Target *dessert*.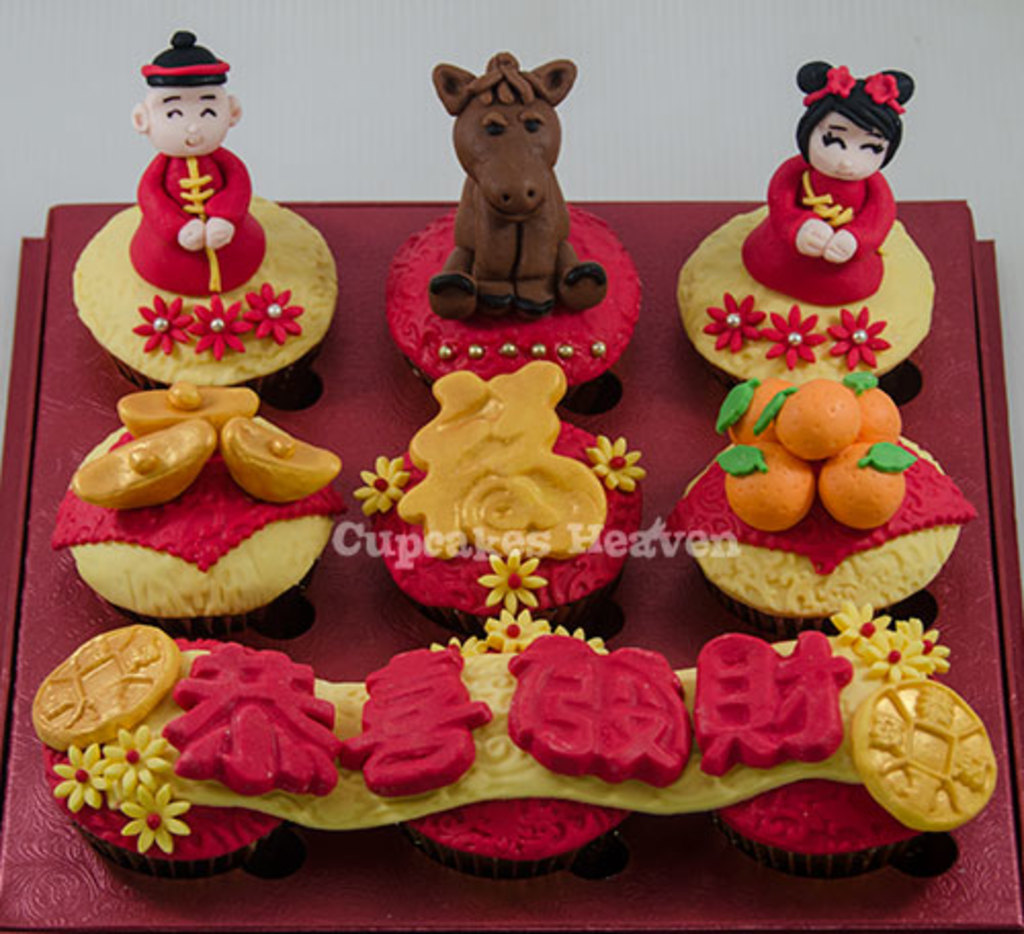
Target region: x1=47, y1=381, x2=350, y2=637.
